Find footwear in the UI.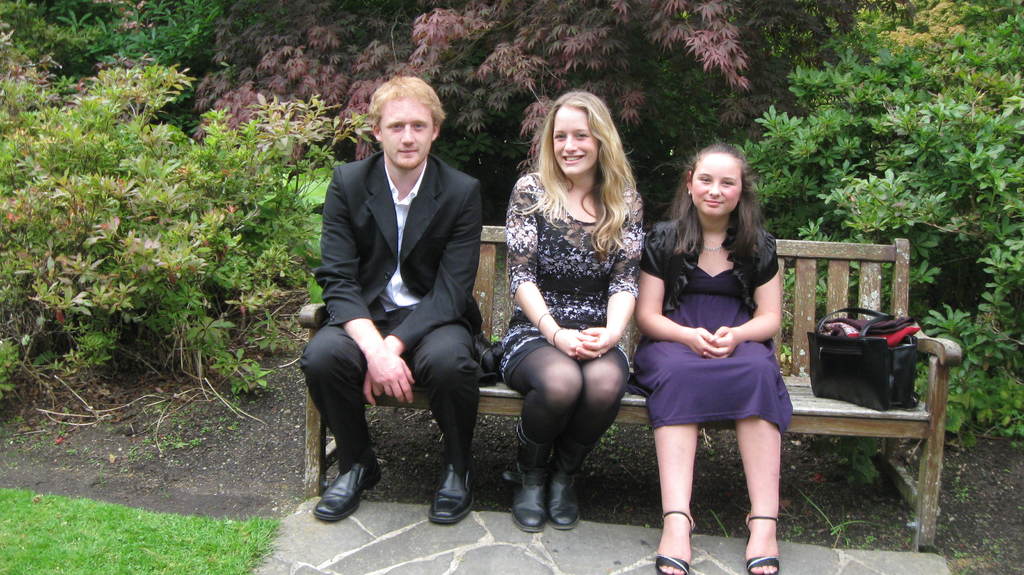
UI element at 424/458/473/526.
